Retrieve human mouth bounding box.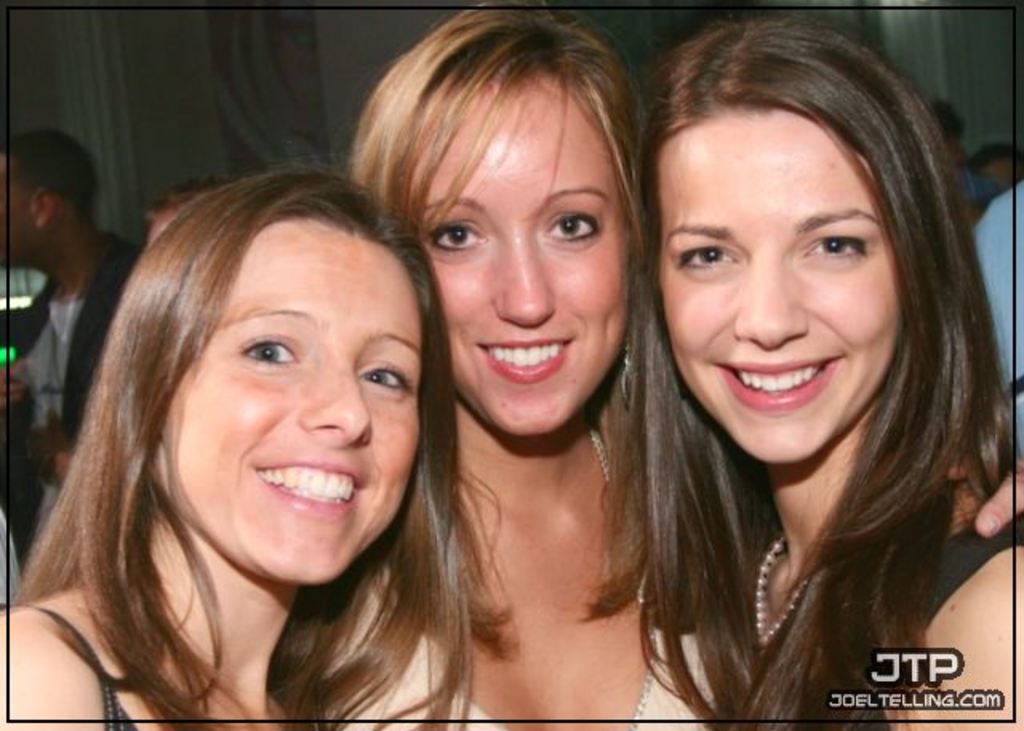
Bounding box: bbox=(710, 346, 846, 416).
